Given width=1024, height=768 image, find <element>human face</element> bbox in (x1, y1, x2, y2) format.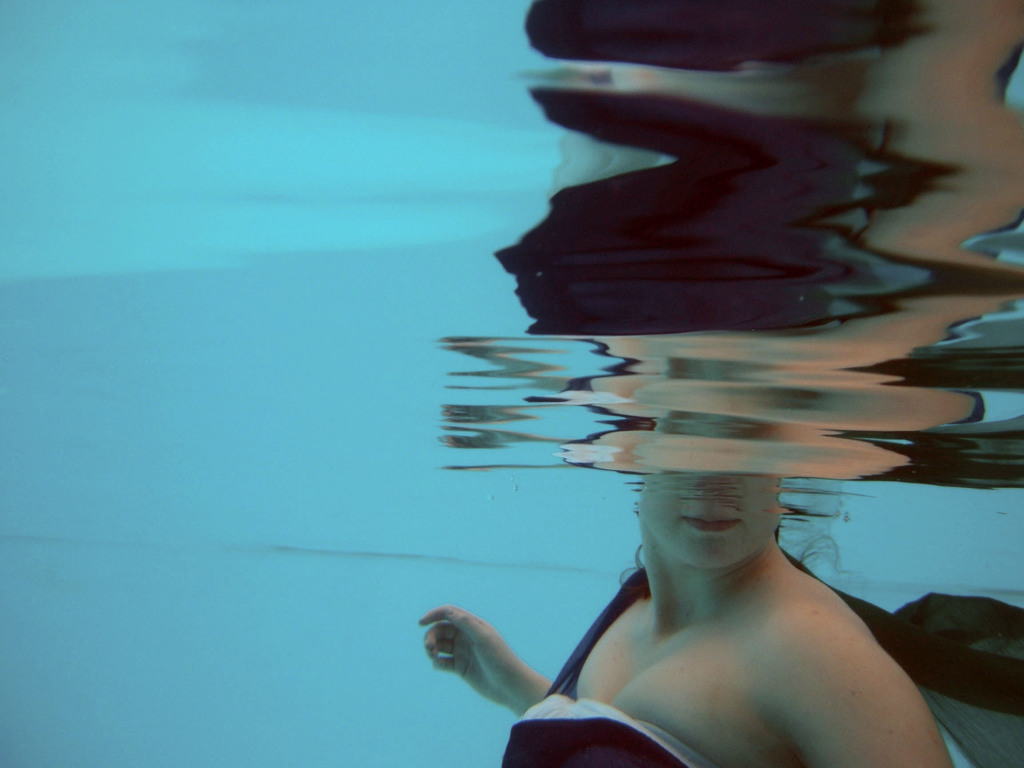
(639, 470, 777, 568).
